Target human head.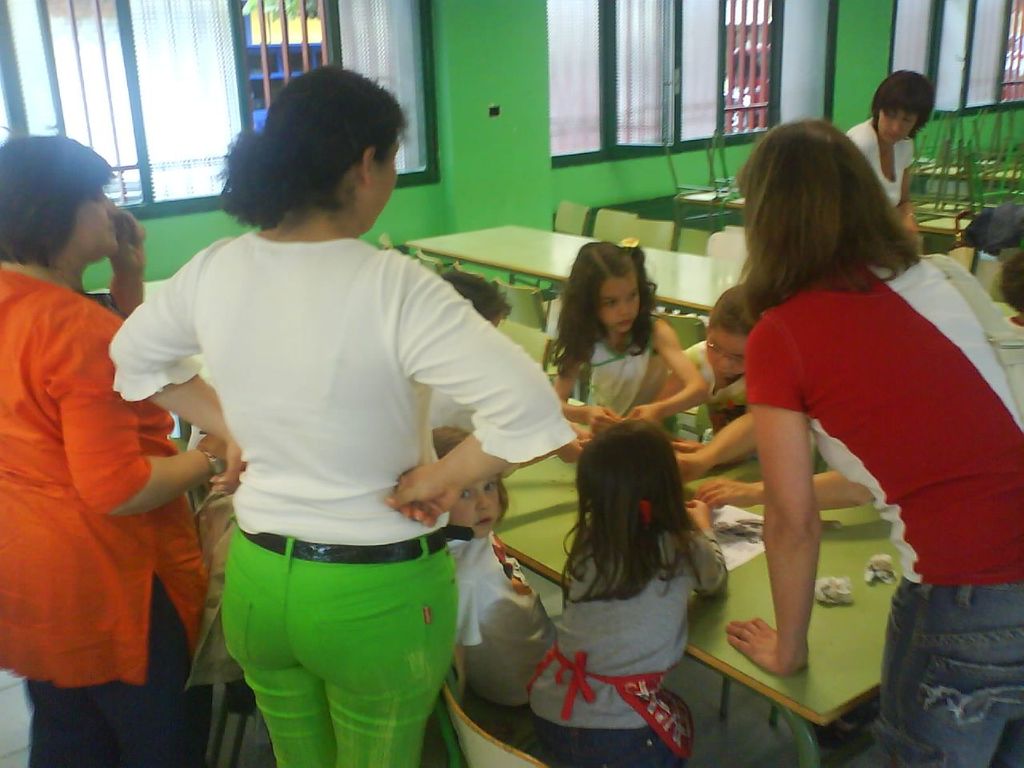
Target region: 0 134 122 262.
